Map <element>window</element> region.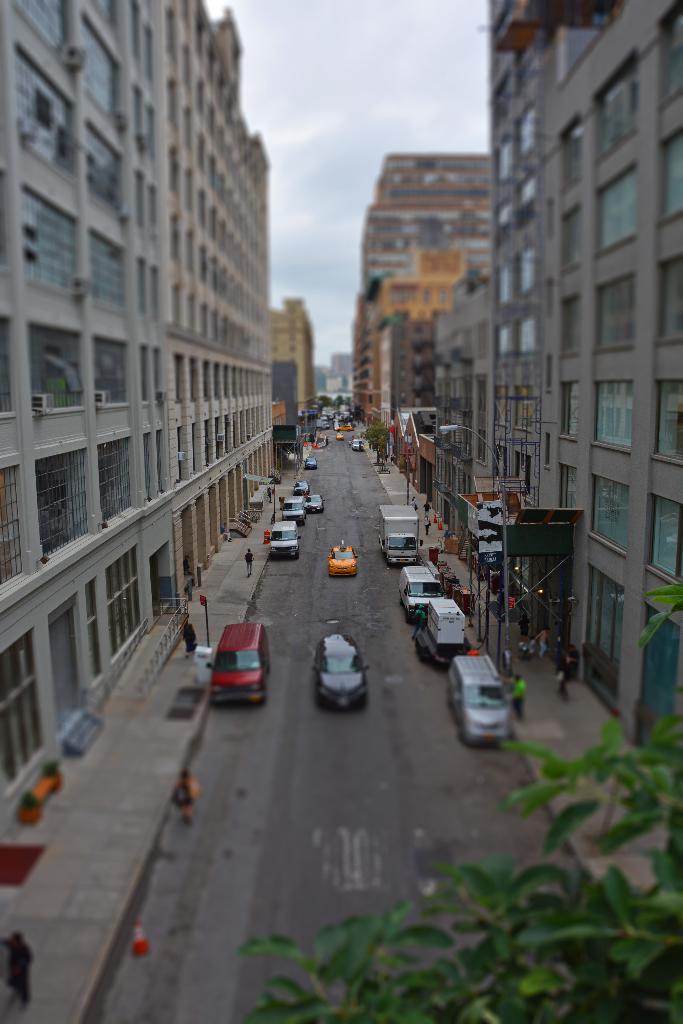
Mapped to select_region(0, 318, 12, 414).
